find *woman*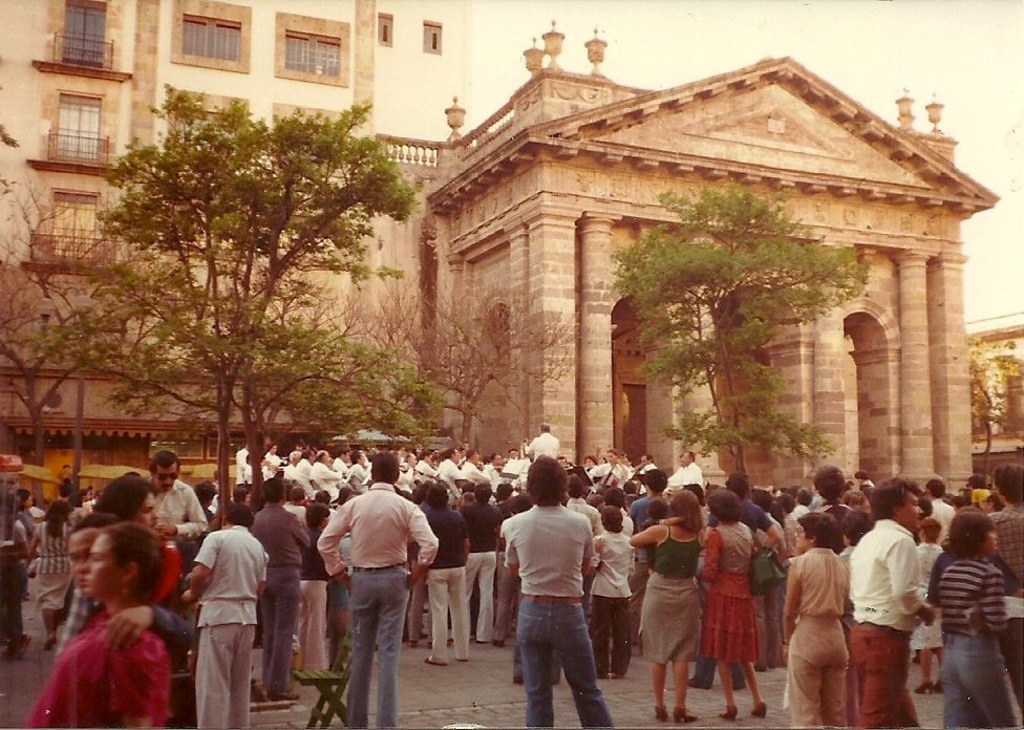
(624, 489, 705, 727)
